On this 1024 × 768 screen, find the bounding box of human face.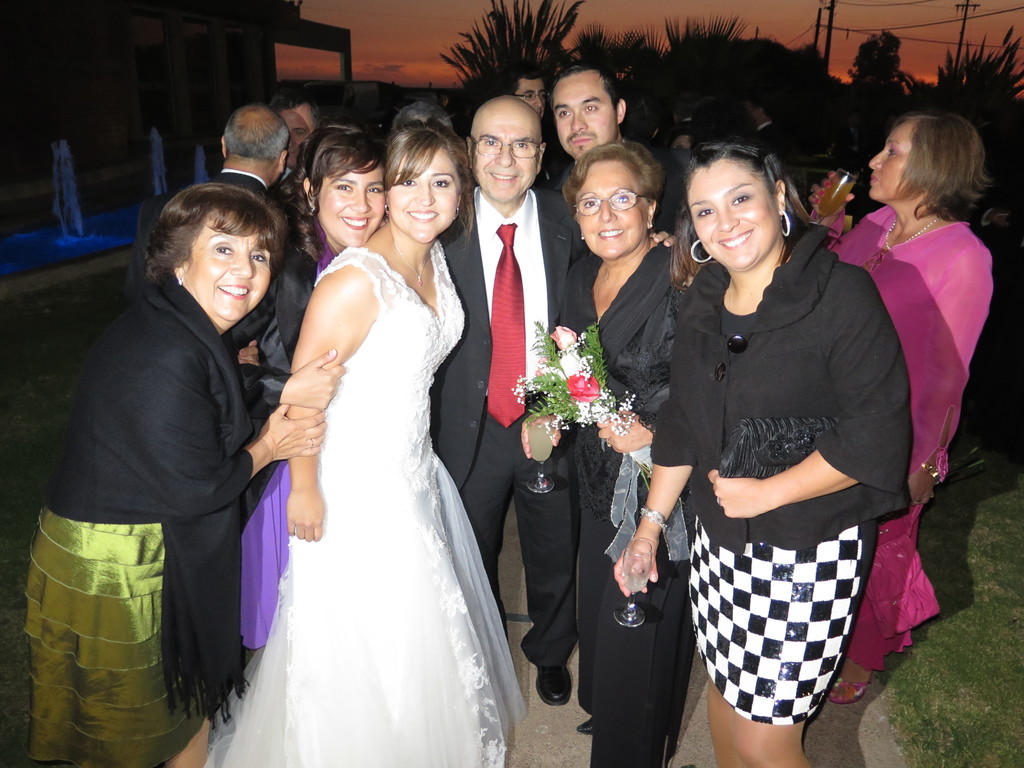
Bounding box: bbox=(746, 104, 755, 121).
